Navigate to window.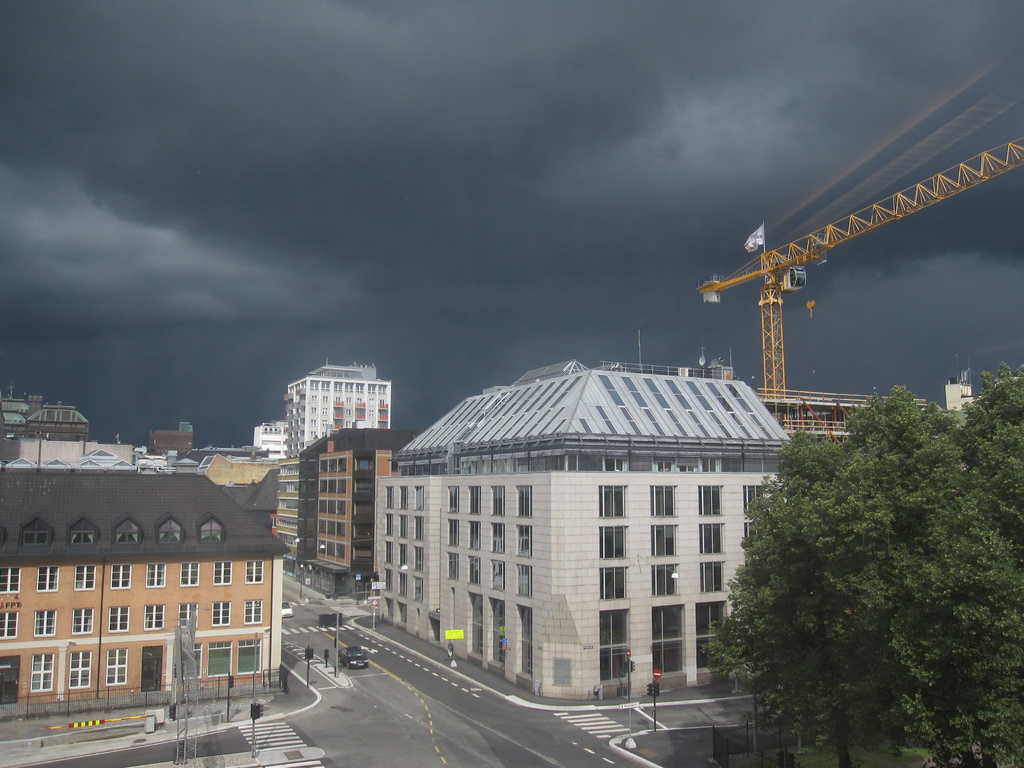
Navigation target: x1=69 y1=518 x2=100 y2=547.
